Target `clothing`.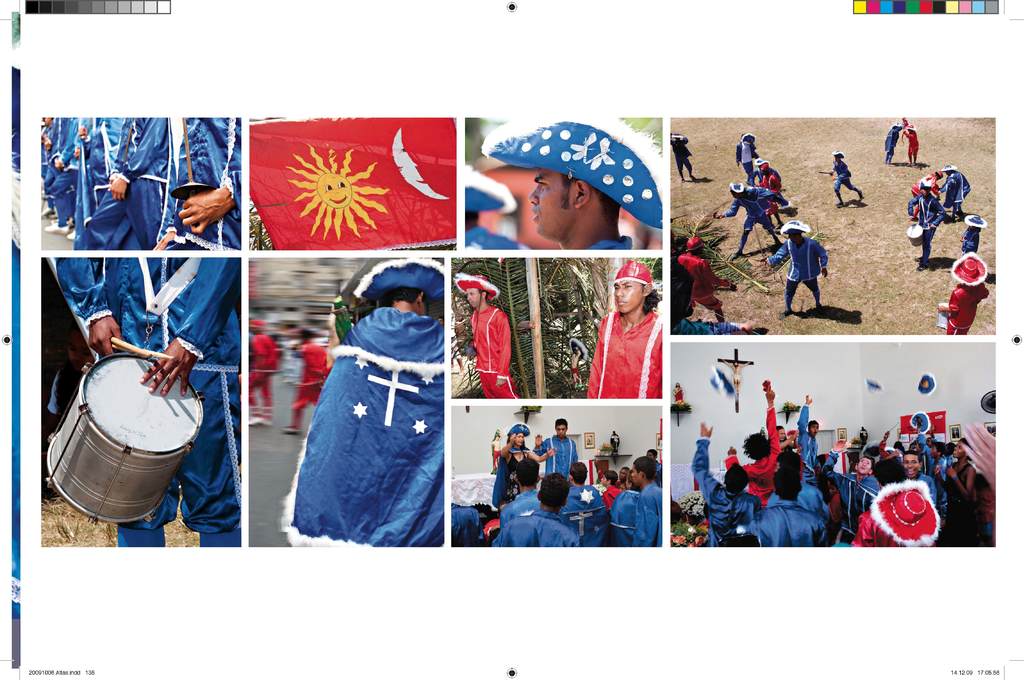
Target region: detection(598, 485, 618, 510).
